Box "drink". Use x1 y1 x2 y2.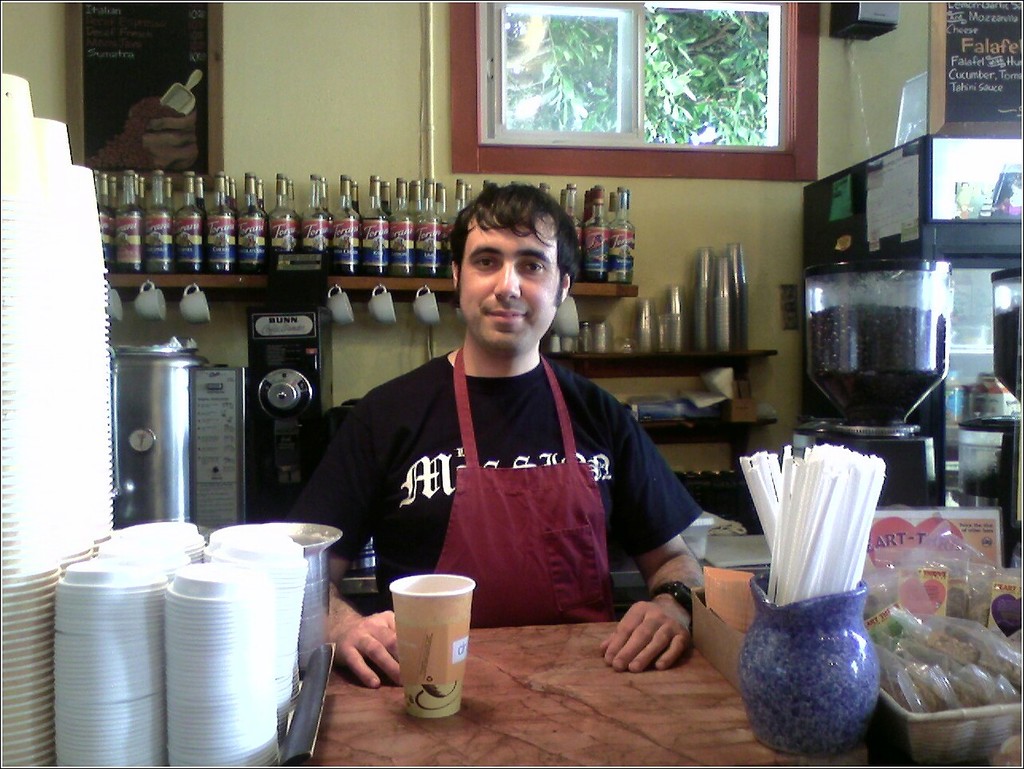
260 176 298 258.
